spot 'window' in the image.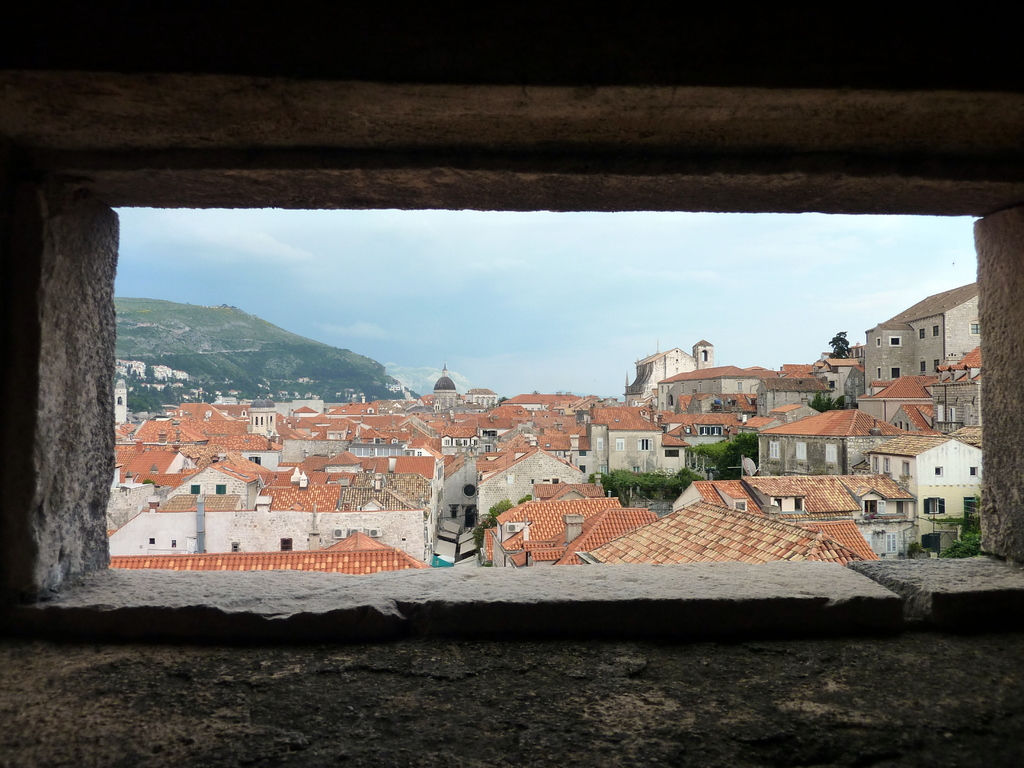
'window' found at pyautogui.locateOnScreen(280, 532, 293, 554).
